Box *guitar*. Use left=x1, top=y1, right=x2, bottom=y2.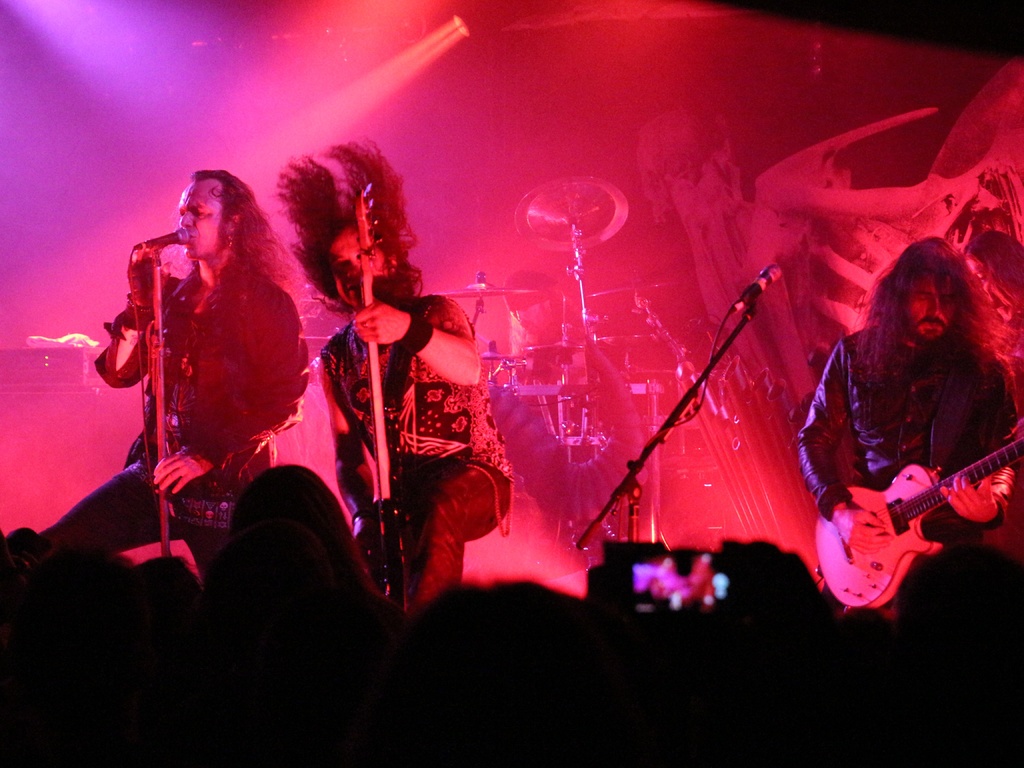
left=356, top=179, right=412, bottom=611.
